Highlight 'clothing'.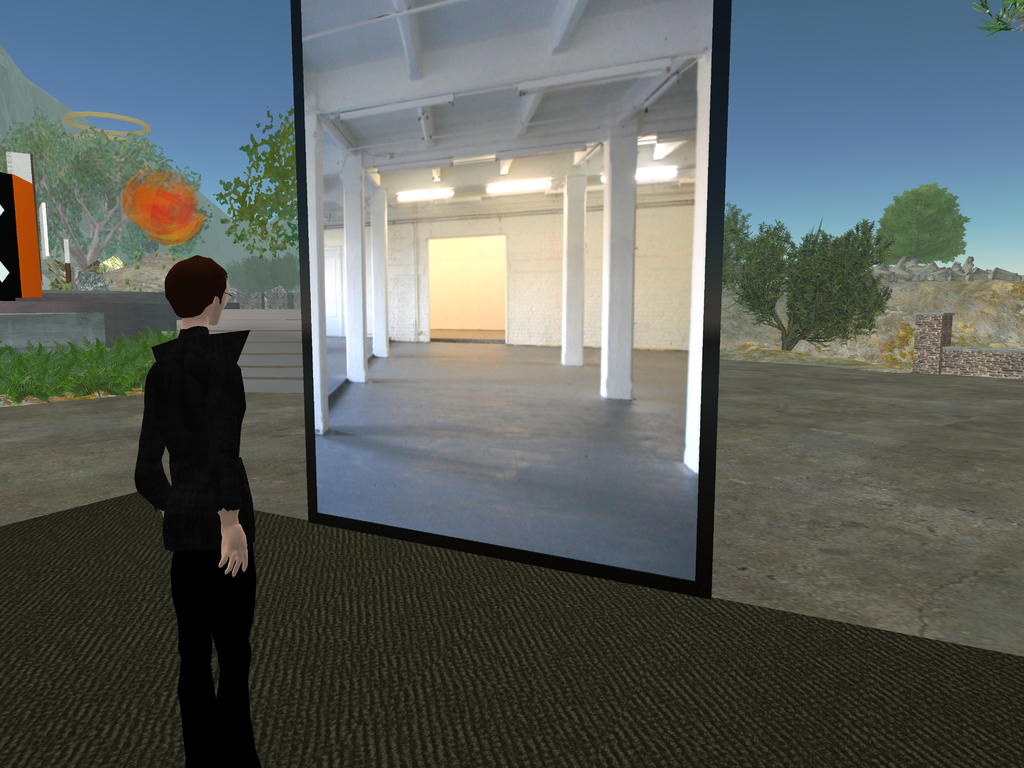
Highlighted region: box(129, 333, 260, 767).
